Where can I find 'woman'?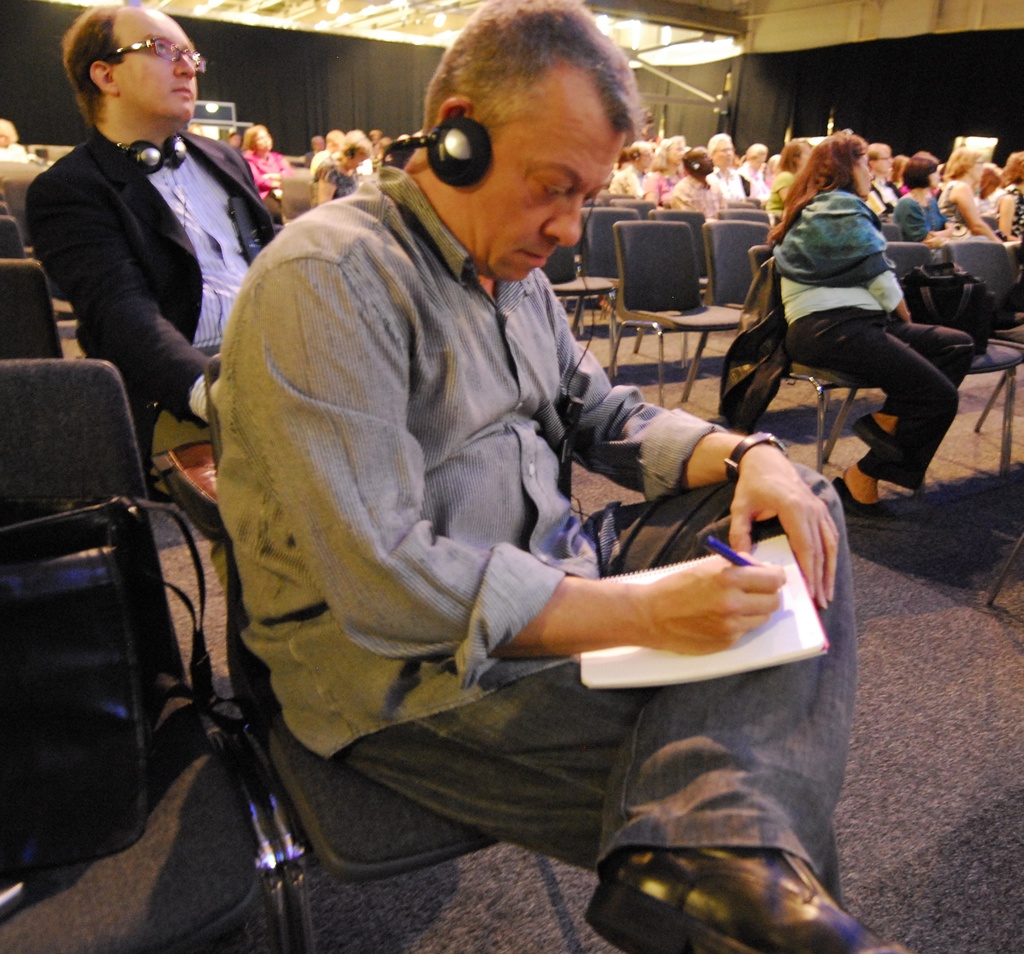
You can find it at [x1=236, y1=120, x2=291, y2=205].
